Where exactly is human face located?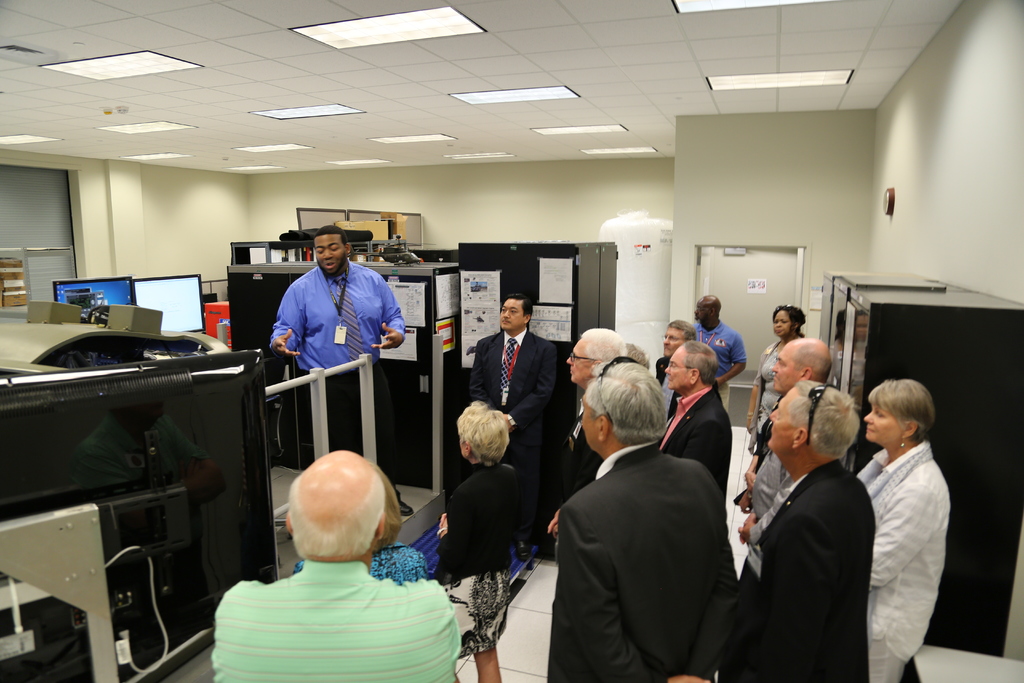
Its bounding box is [767, 390, 797, 449].
